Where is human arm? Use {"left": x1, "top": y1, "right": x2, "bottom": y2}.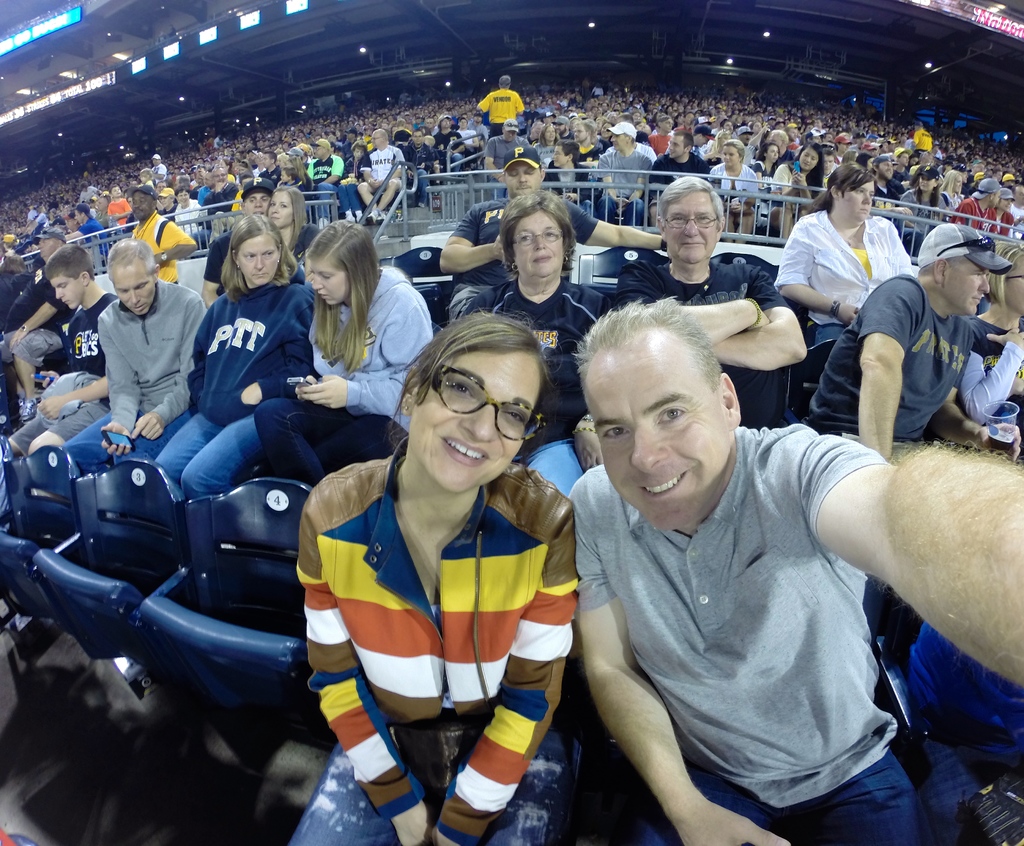
{"left": 362, "top": 154, "right": 381, "bottom": 191}.
